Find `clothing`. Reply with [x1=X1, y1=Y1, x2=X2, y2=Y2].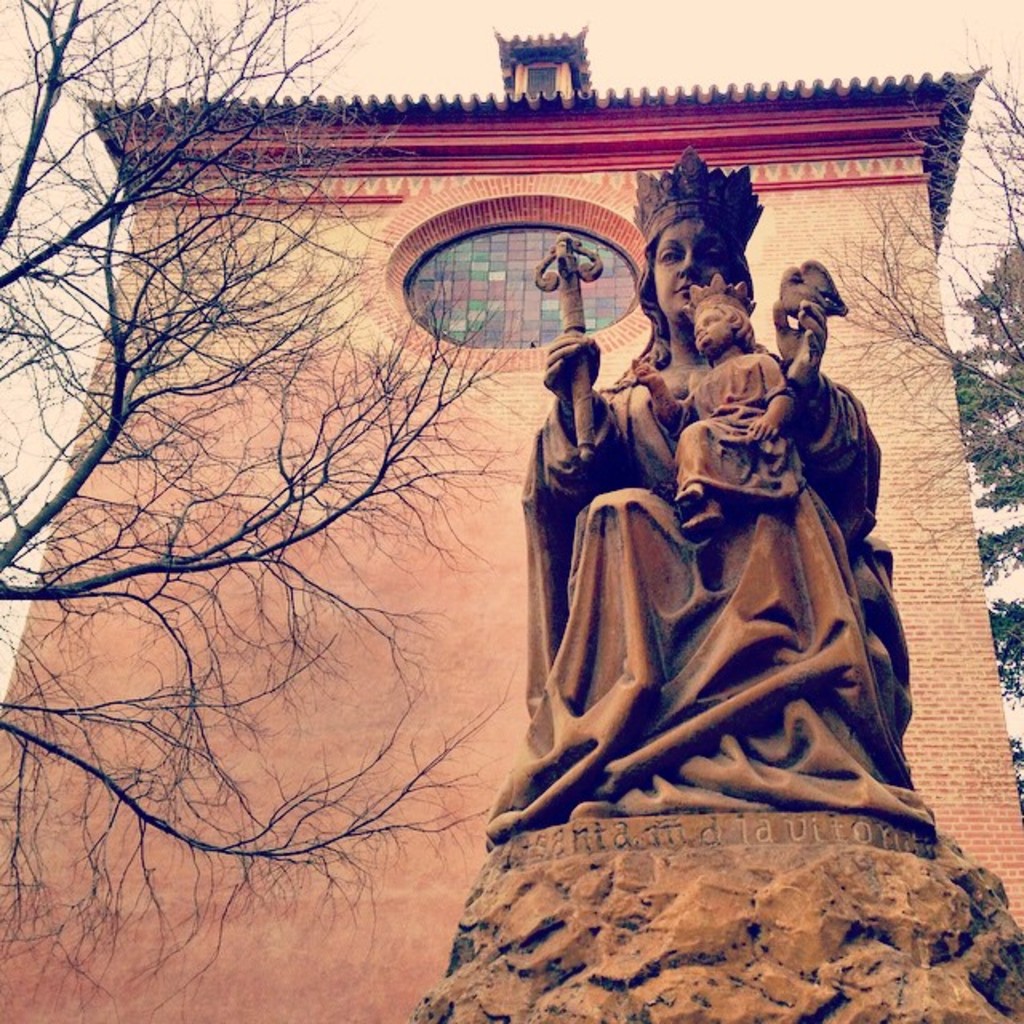
[x1=514, y1=285, x2=920, y2=854].
